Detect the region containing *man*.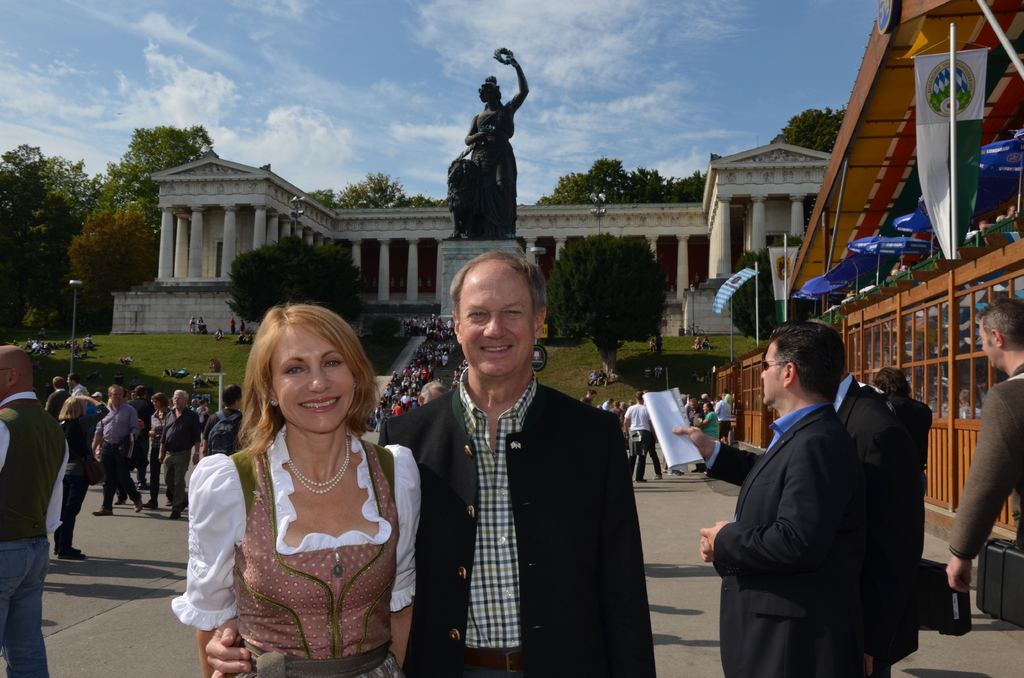
{"x1": 159, "y1": 389, "x2": 199, "y2": 517}.
